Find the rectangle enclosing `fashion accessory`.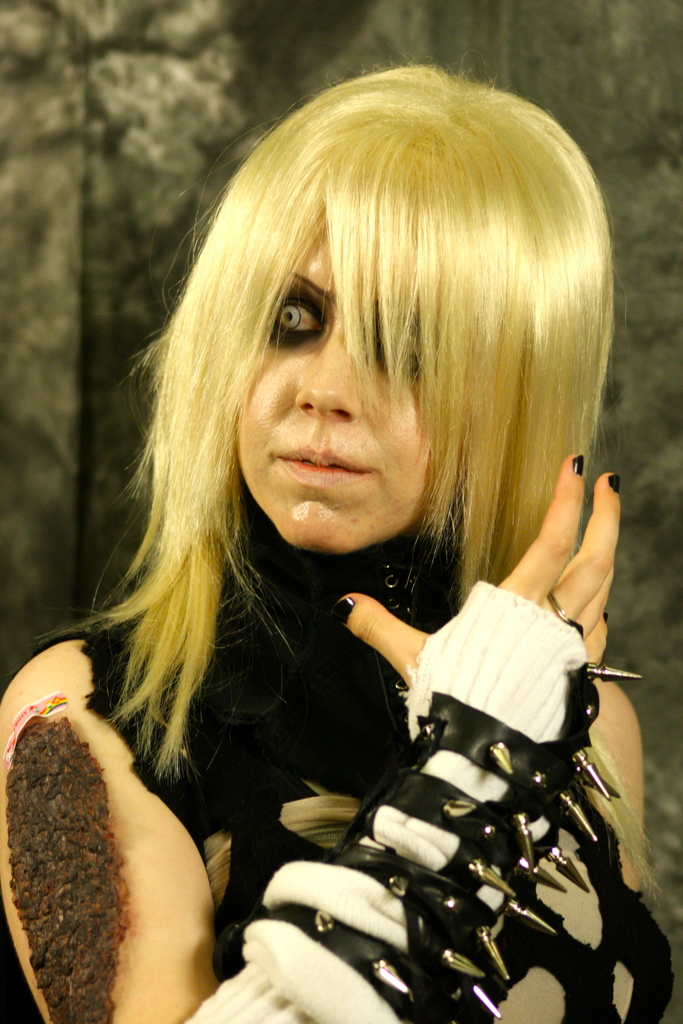
(left=244, top=580, right=643, bottom=1023).
